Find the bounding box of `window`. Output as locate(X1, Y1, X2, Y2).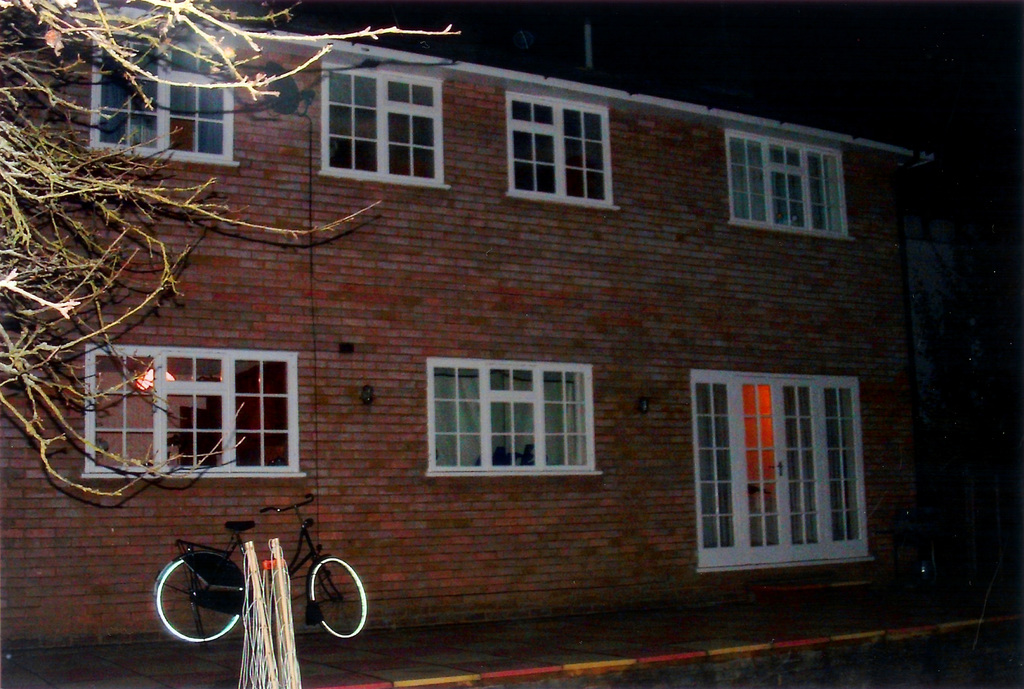
locate(426, 357, 598, 473).
